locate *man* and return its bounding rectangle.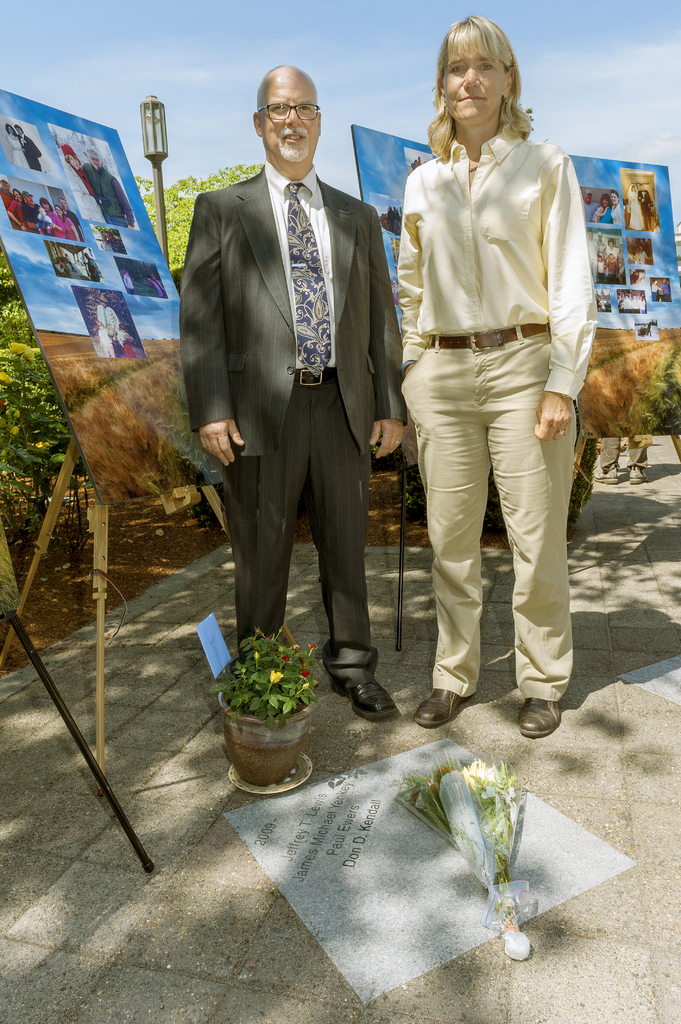
box=[97, 294, 120, 356].
